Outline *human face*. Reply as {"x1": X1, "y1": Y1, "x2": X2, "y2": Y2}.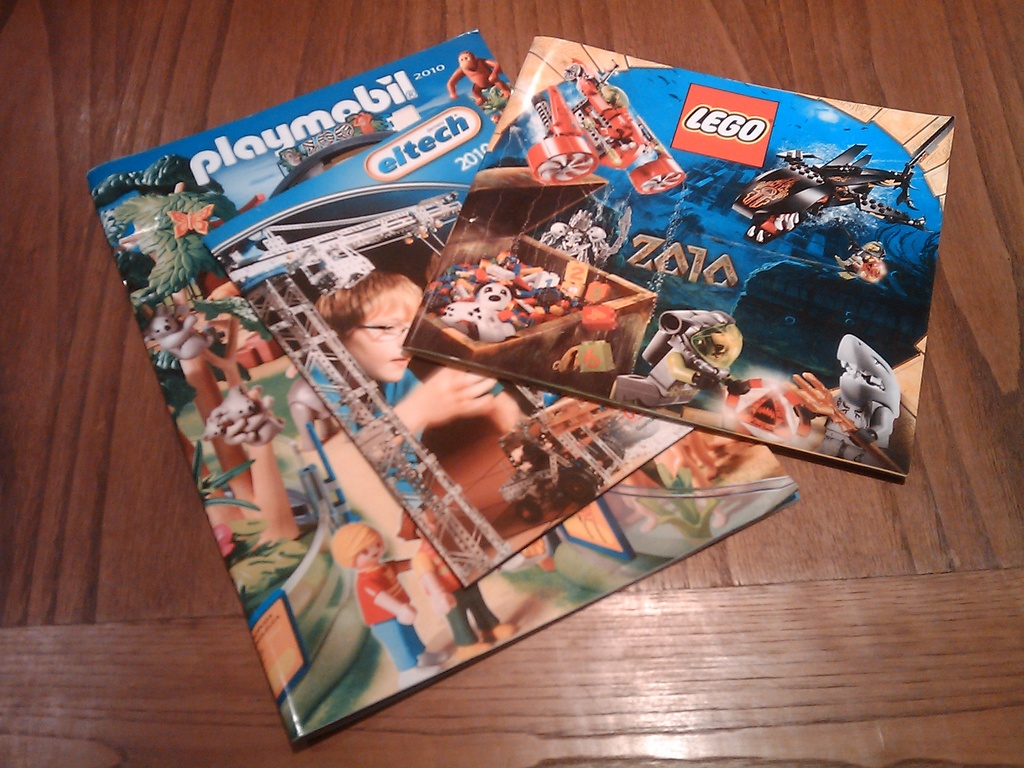
{"x1": 346, "y1": 307, "x2": 417, "y2": 381}.
